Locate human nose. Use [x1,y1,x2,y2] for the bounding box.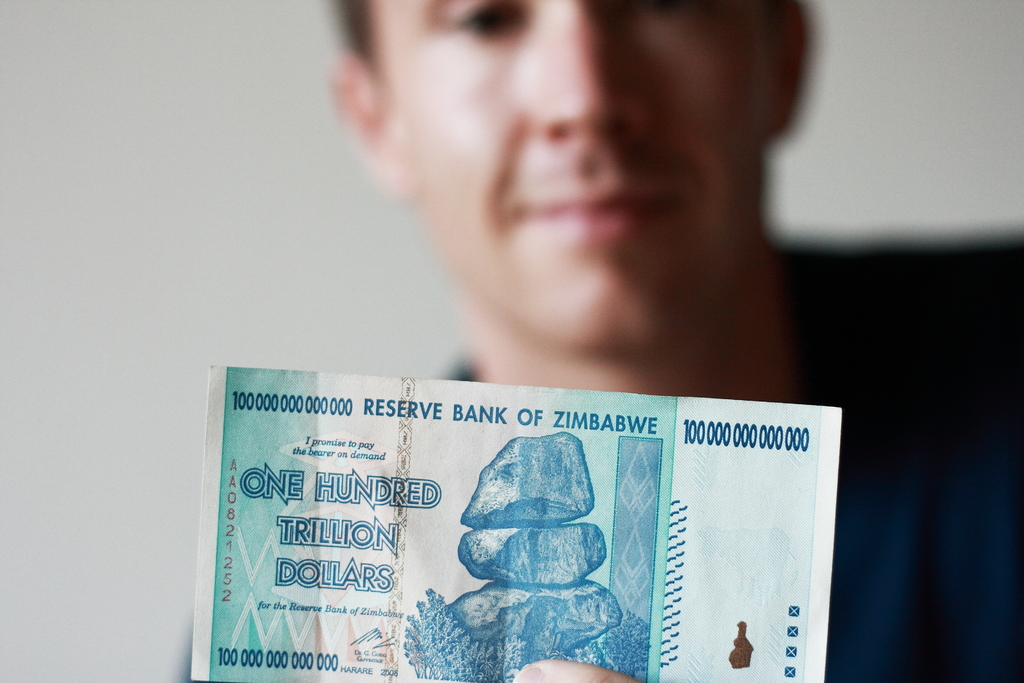
[527,0,659,152].
